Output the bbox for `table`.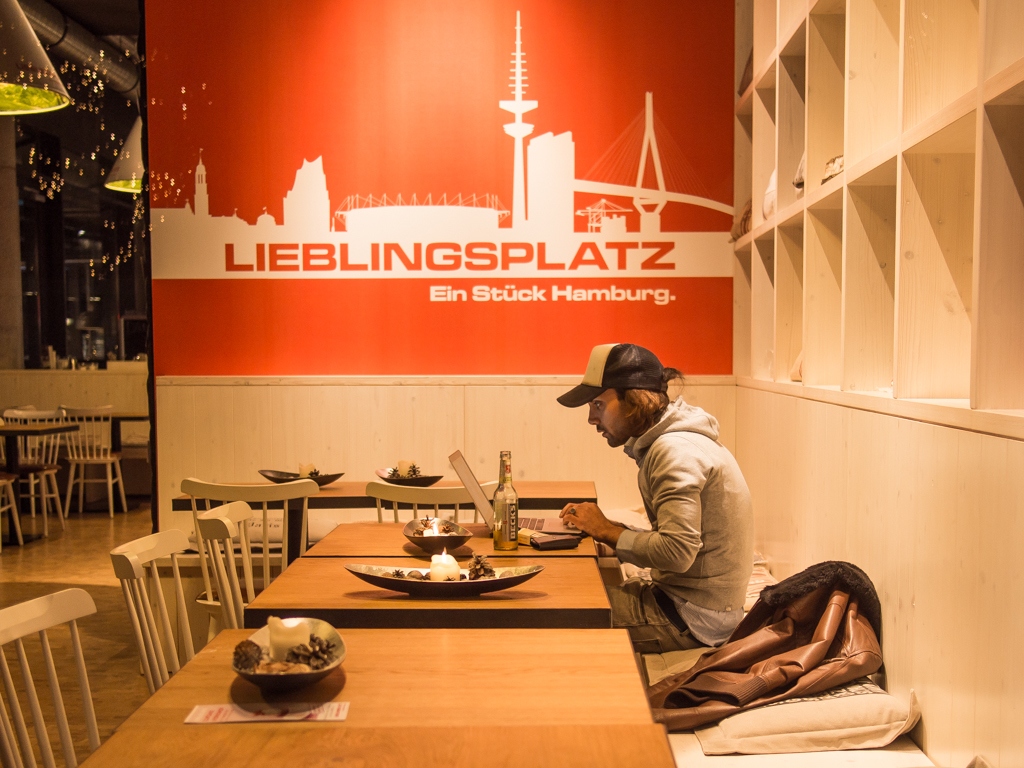
{"left": 77, "top": 627, "right": 678, "bottom": 767}.
